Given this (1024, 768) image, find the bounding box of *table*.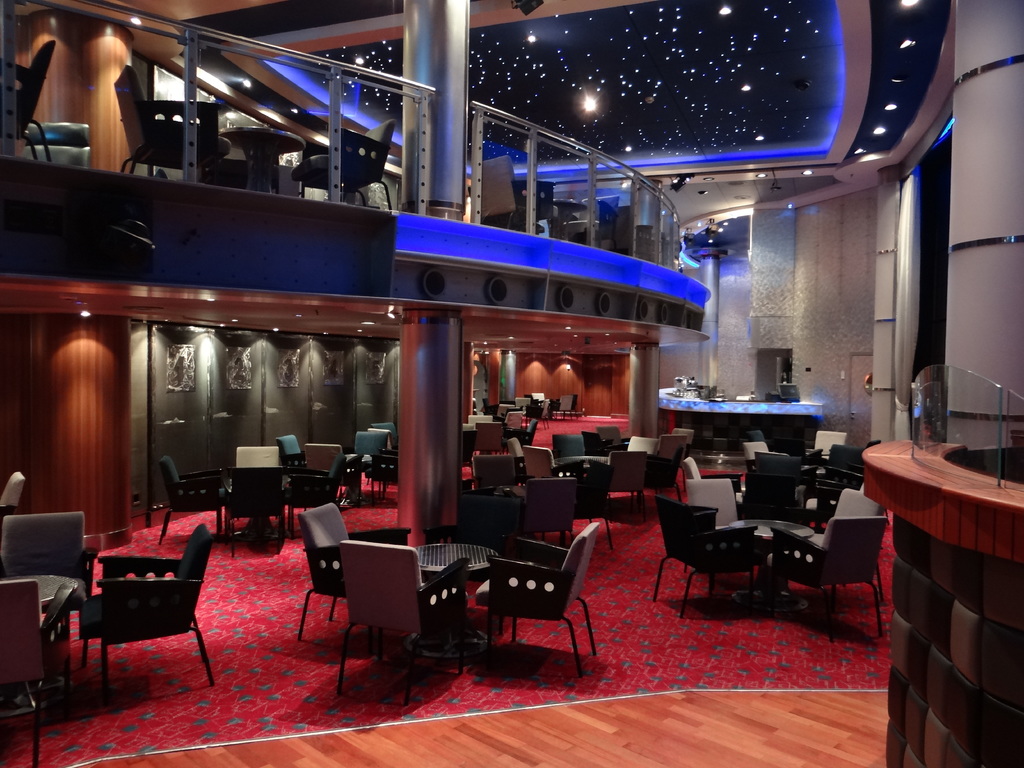
rect(406, 543, 500, 620).
